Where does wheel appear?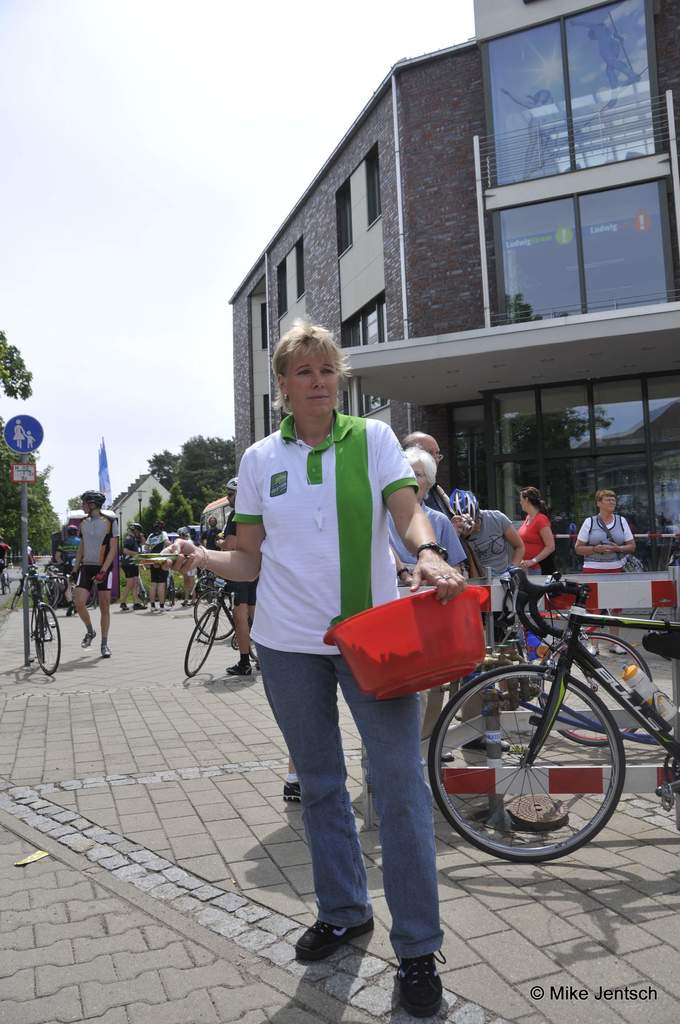
Appears at locate(0, 577, 7, 593).
